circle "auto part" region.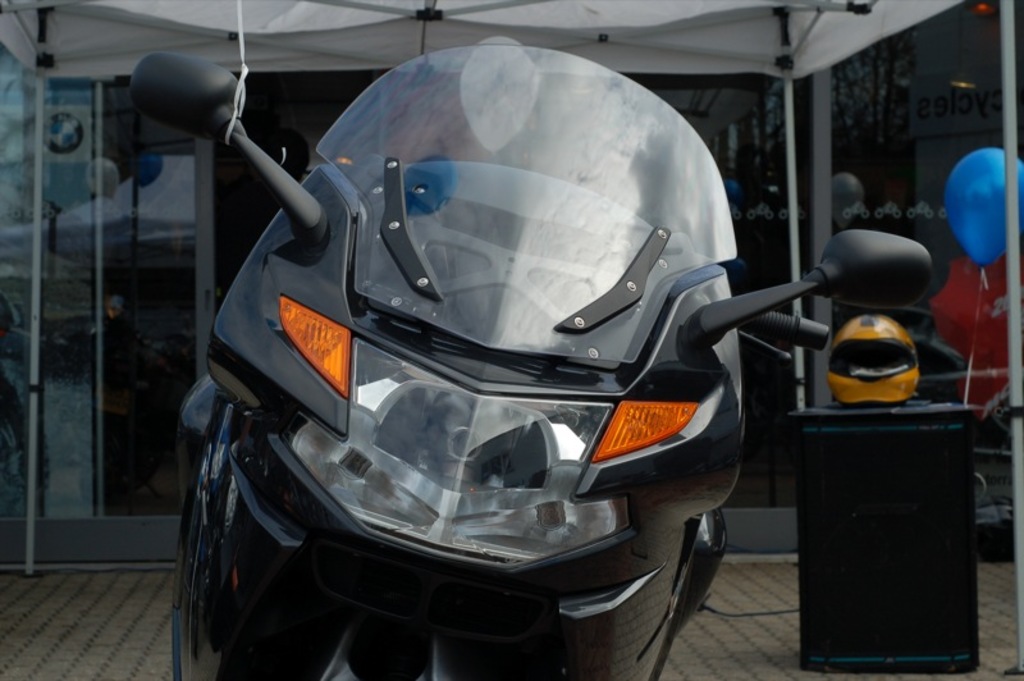
Region: bbox(137, 69, 790, 657).
